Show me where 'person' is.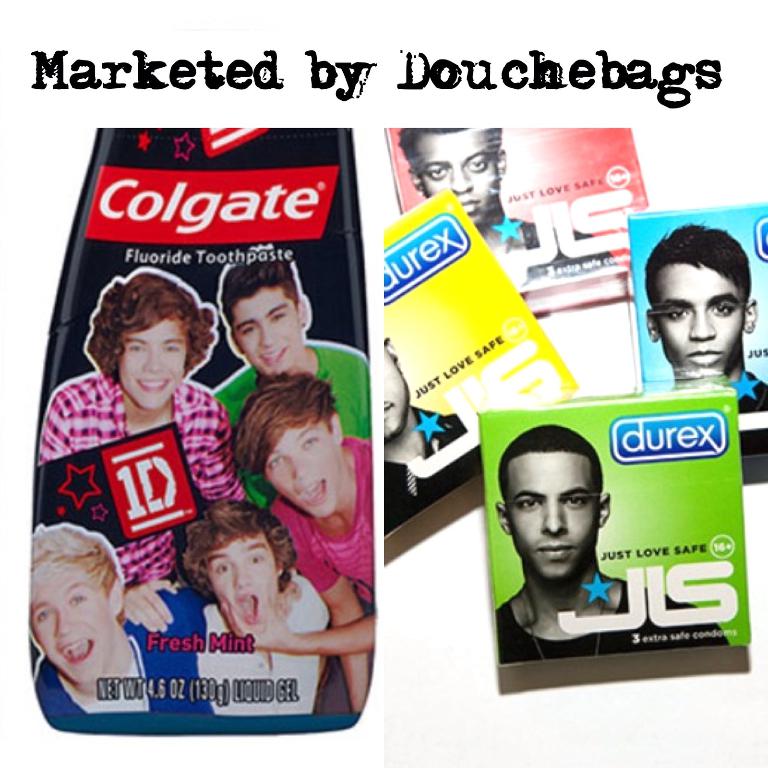
'person' is at (26,518,219,718).
